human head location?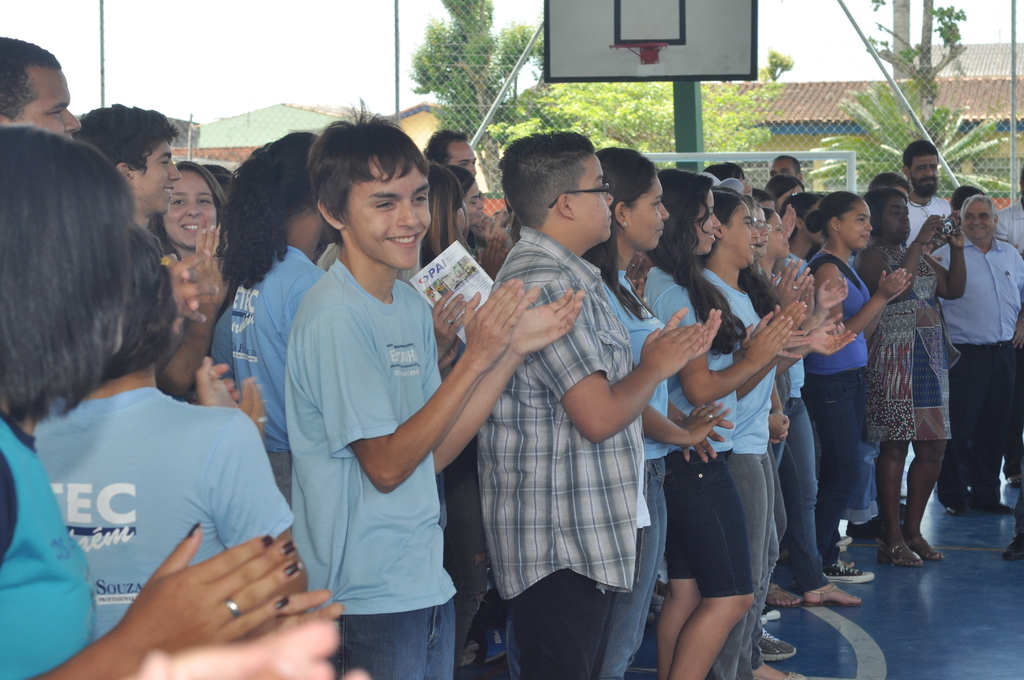
box(767, 154, 801, 184)
